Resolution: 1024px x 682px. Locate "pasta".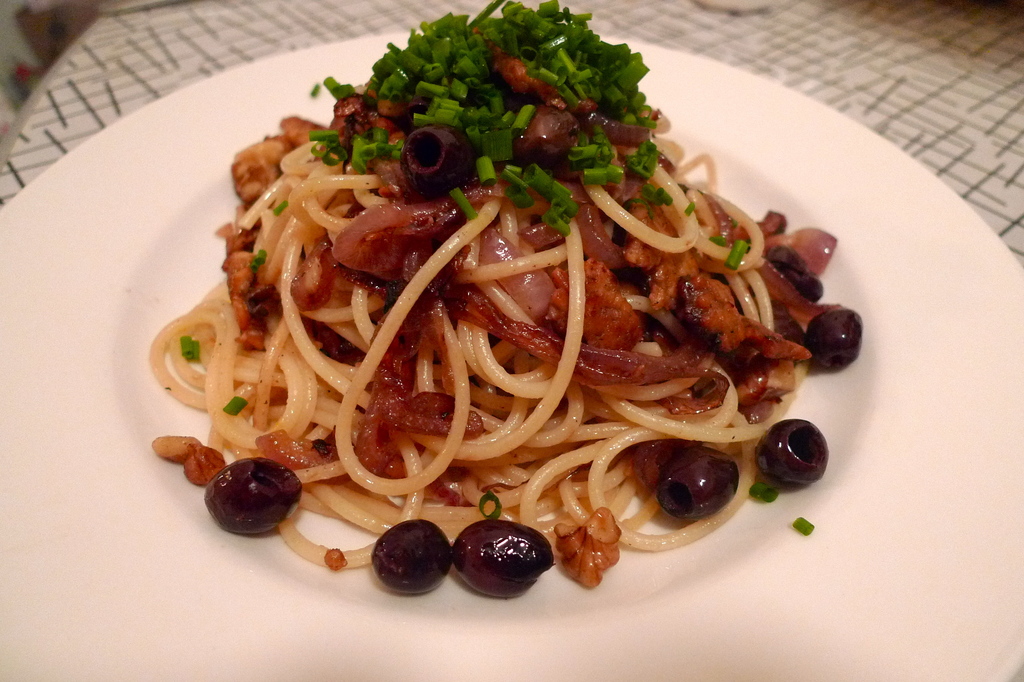
bbox=[132, 21, 854, 603].
